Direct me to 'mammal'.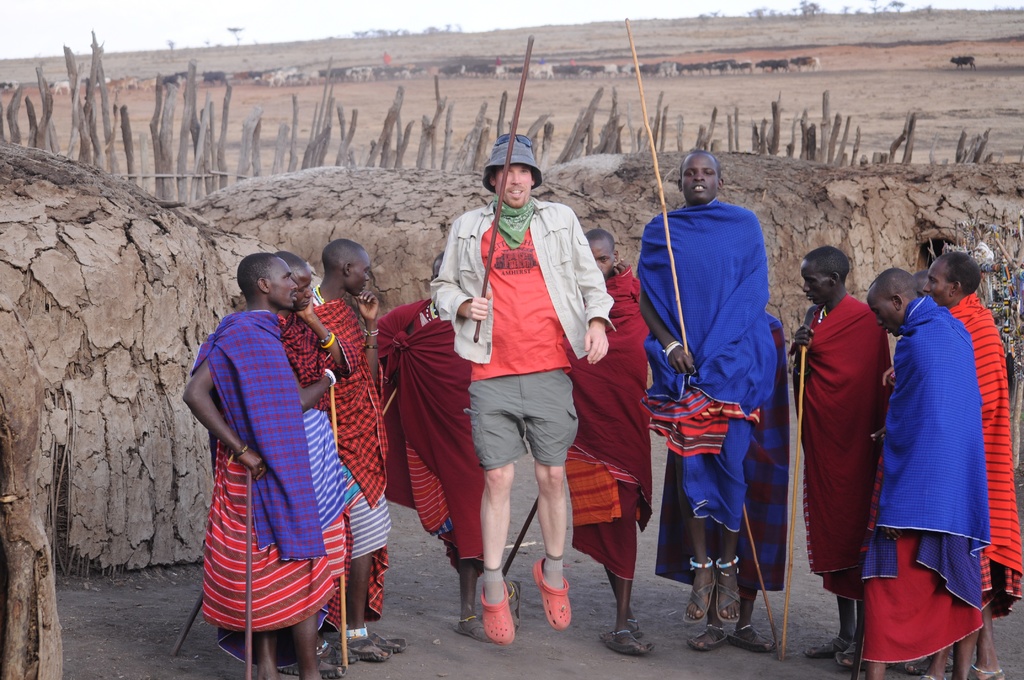
Direction: 307 233 404 665.
